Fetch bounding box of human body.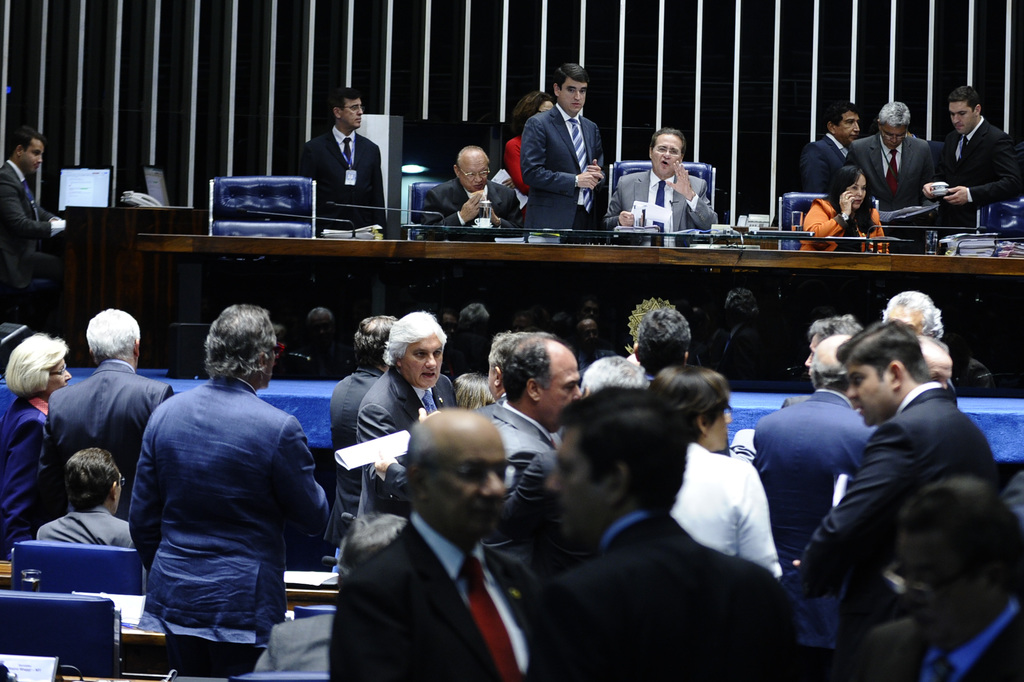
Bbox: [501,136,530,198].
